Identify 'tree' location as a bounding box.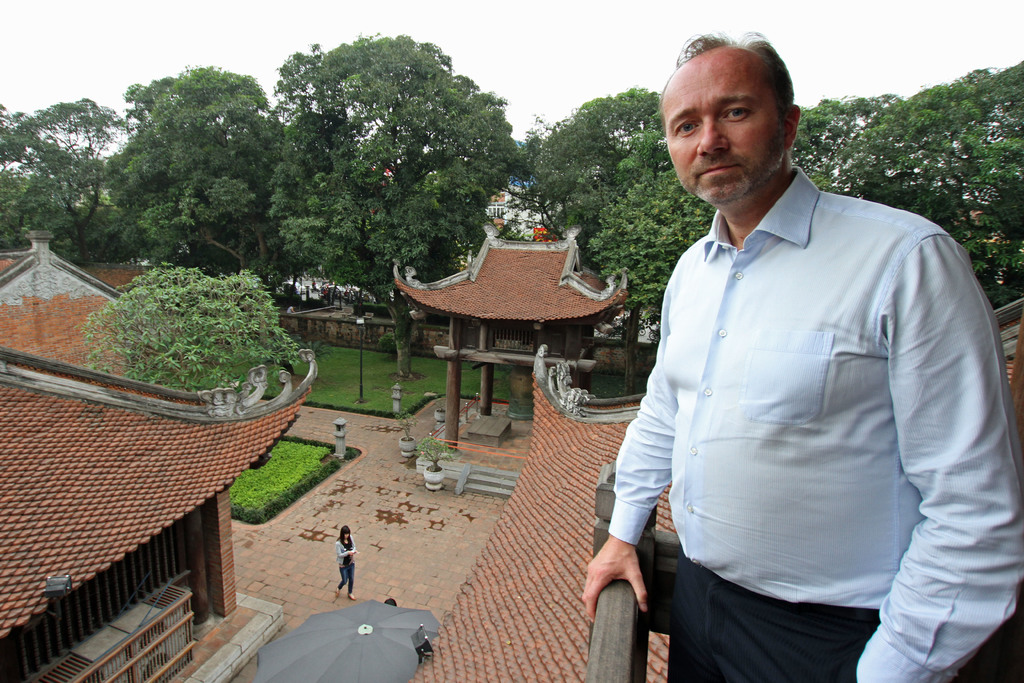
{"x1": 82, "y1": 259, "x2": 306, "y2": 404}.
